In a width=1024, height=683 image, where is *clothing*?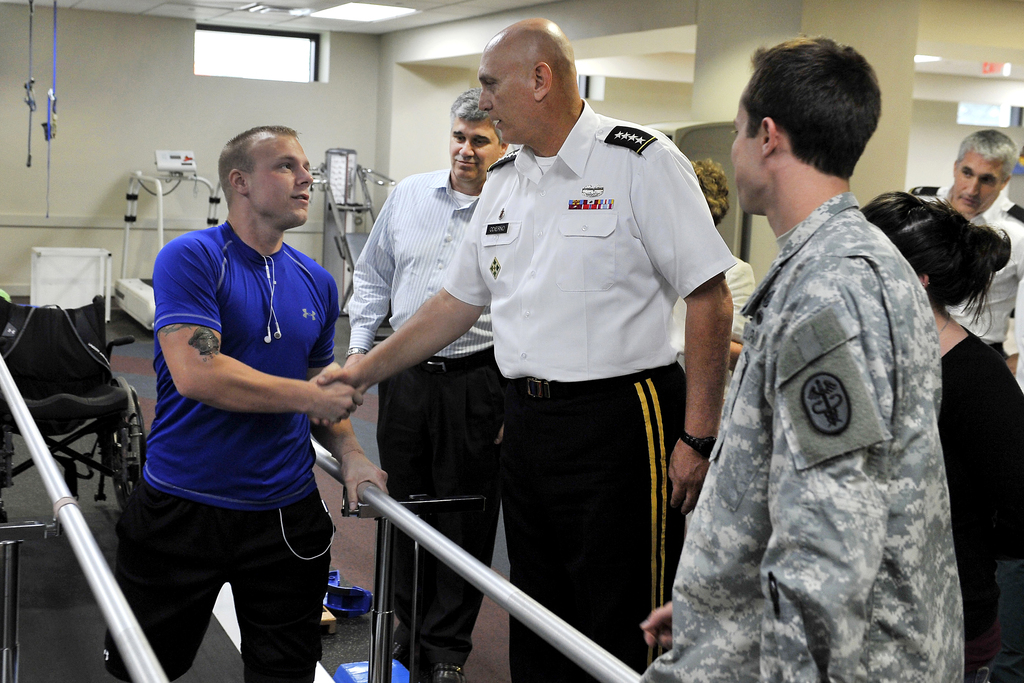
<region>100, 226, 342, 682</region>.
